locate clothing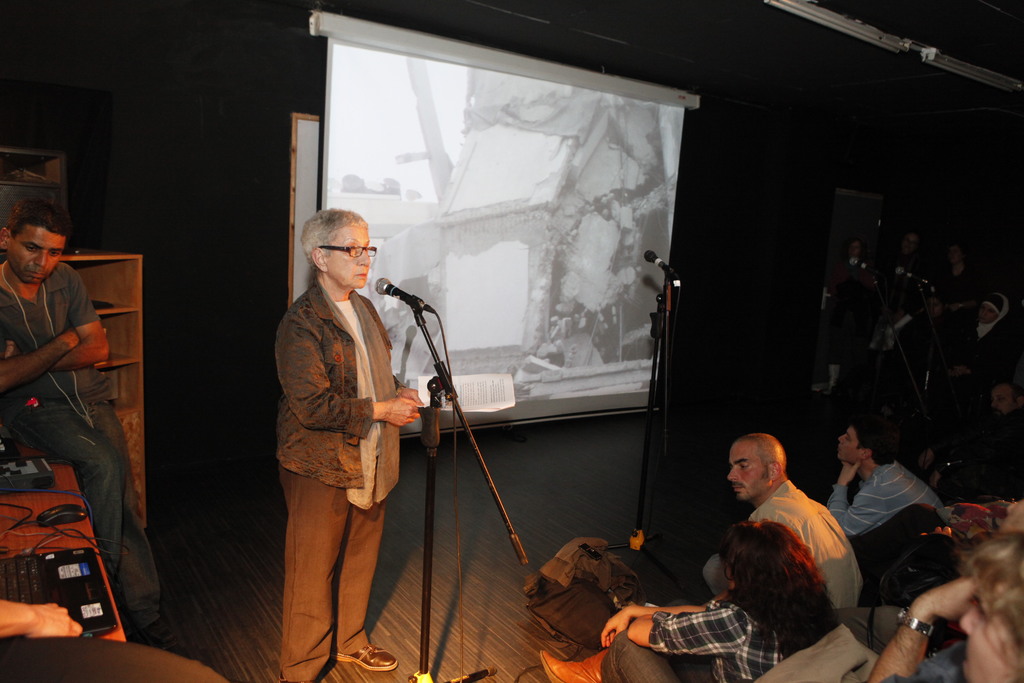
{"left": 597, "top": 607, "right": 792, "bottom": 682}
